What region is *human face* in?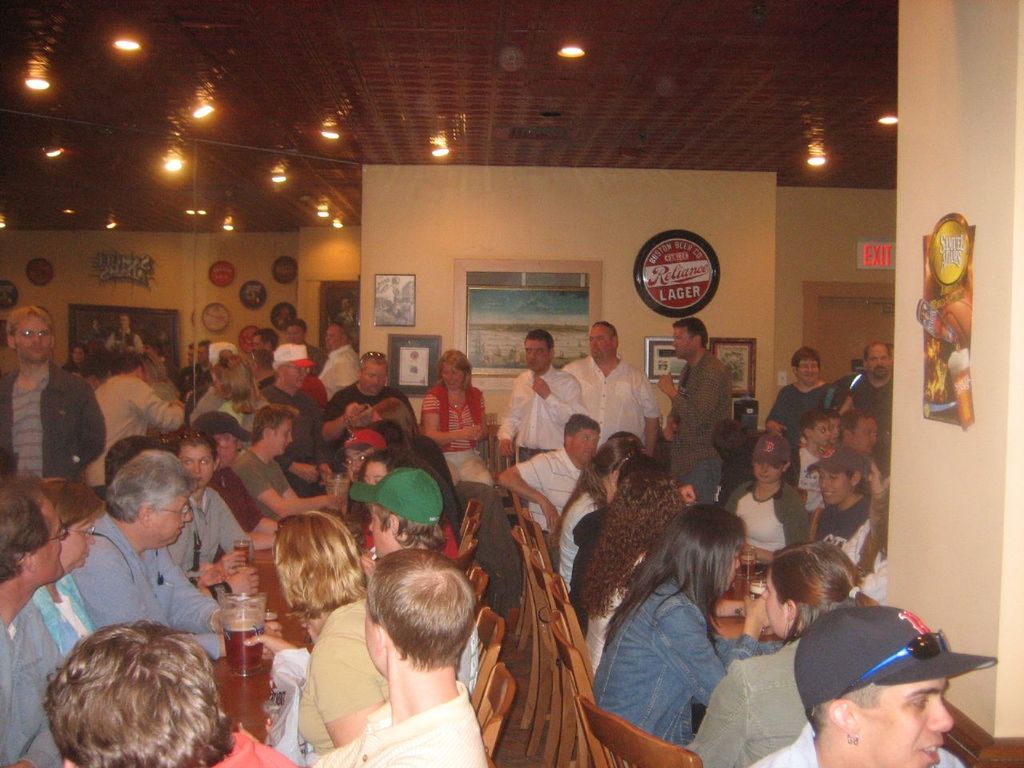
<box>17,494,66,582</box>.
